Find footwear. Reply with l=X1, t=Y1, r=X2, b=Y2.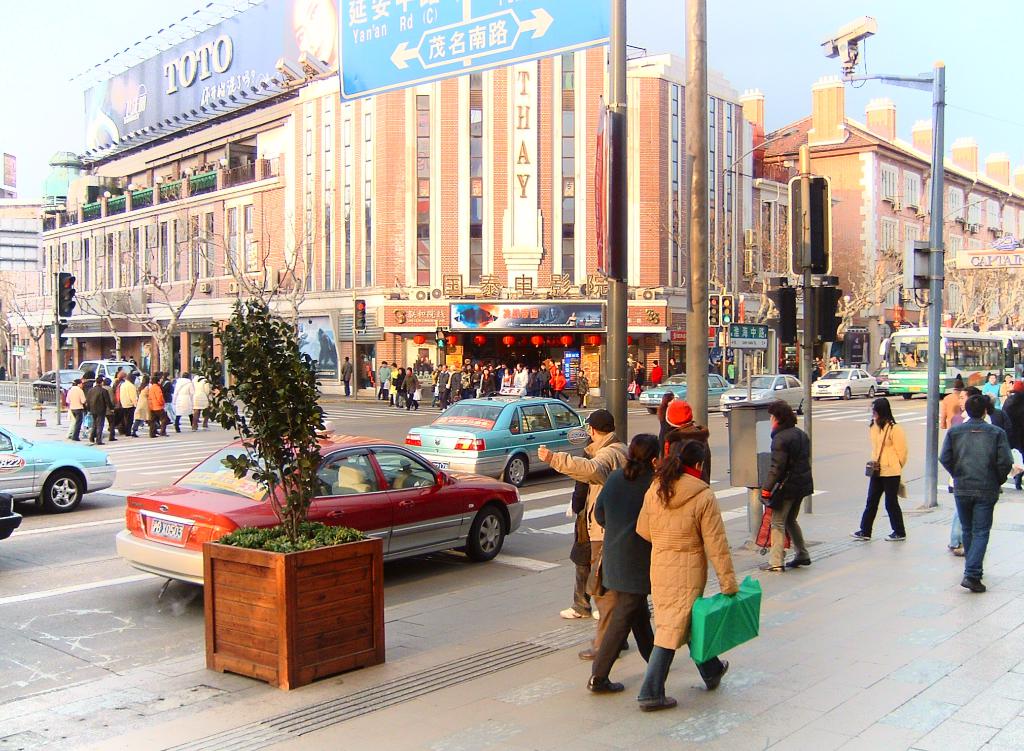
l=132, t=434, r=137, b=437.
